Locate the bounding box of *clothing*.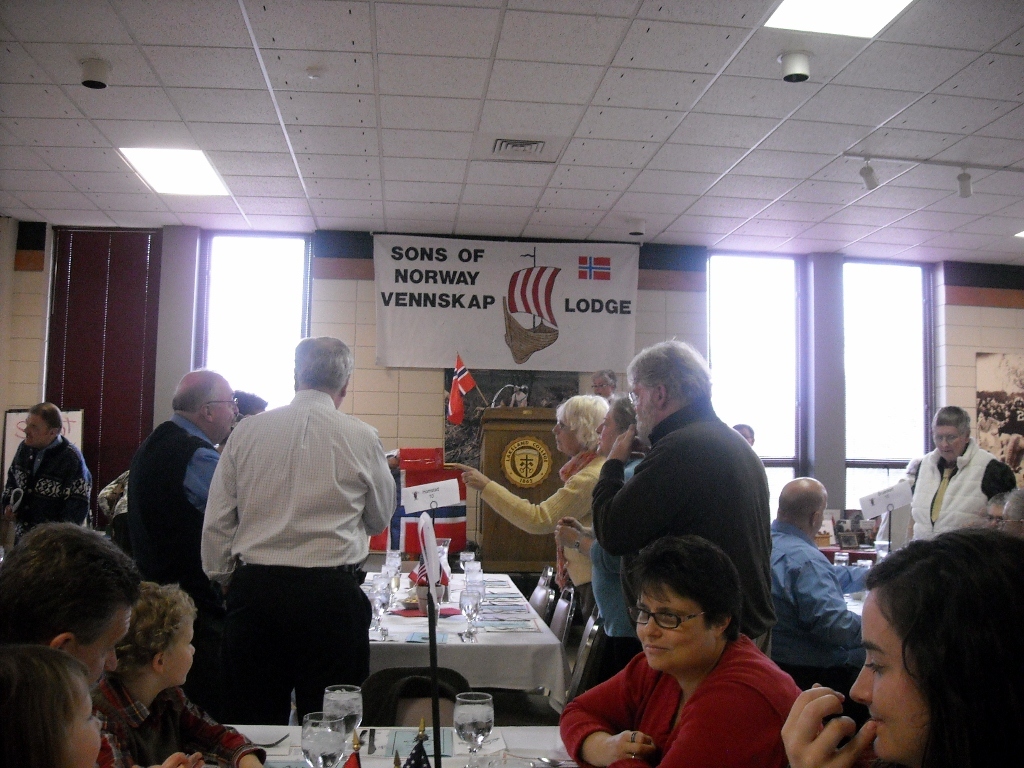
Bounding box: [left=589, top=392, right=774, bottom=669].
